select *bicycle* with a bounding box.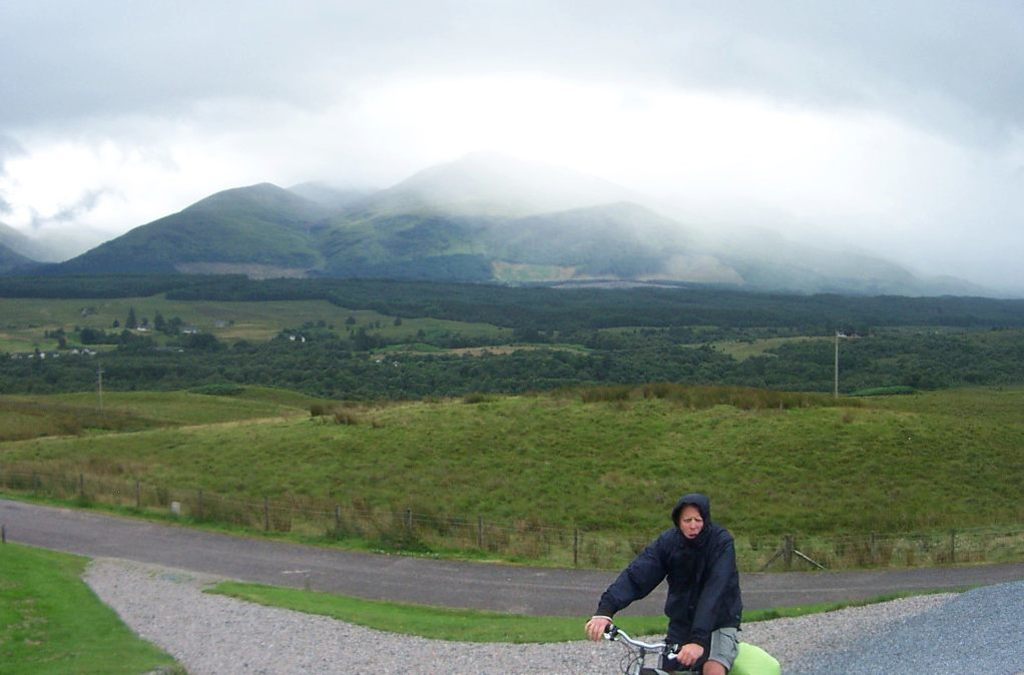
583, 619, 701, 671.
